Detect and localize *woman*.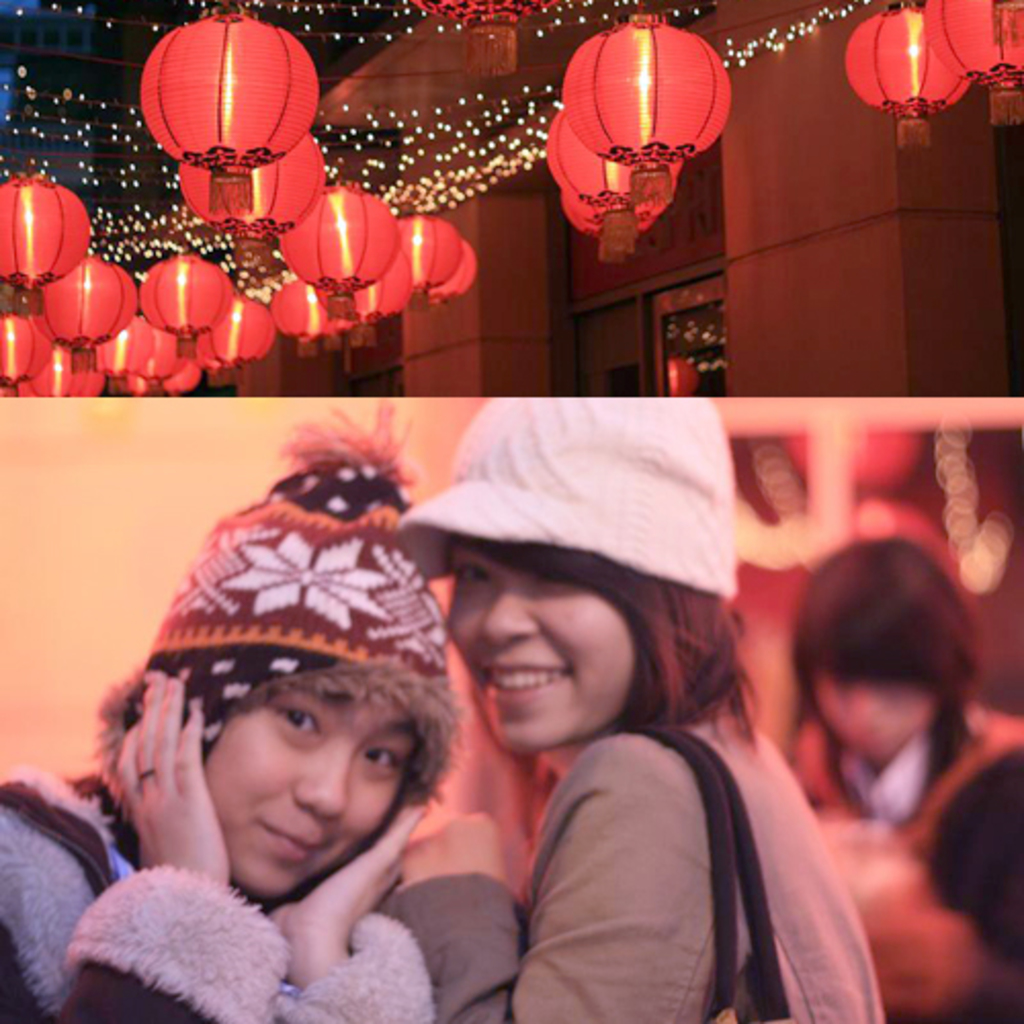
Localized at 0, 399, 475, 1022.
